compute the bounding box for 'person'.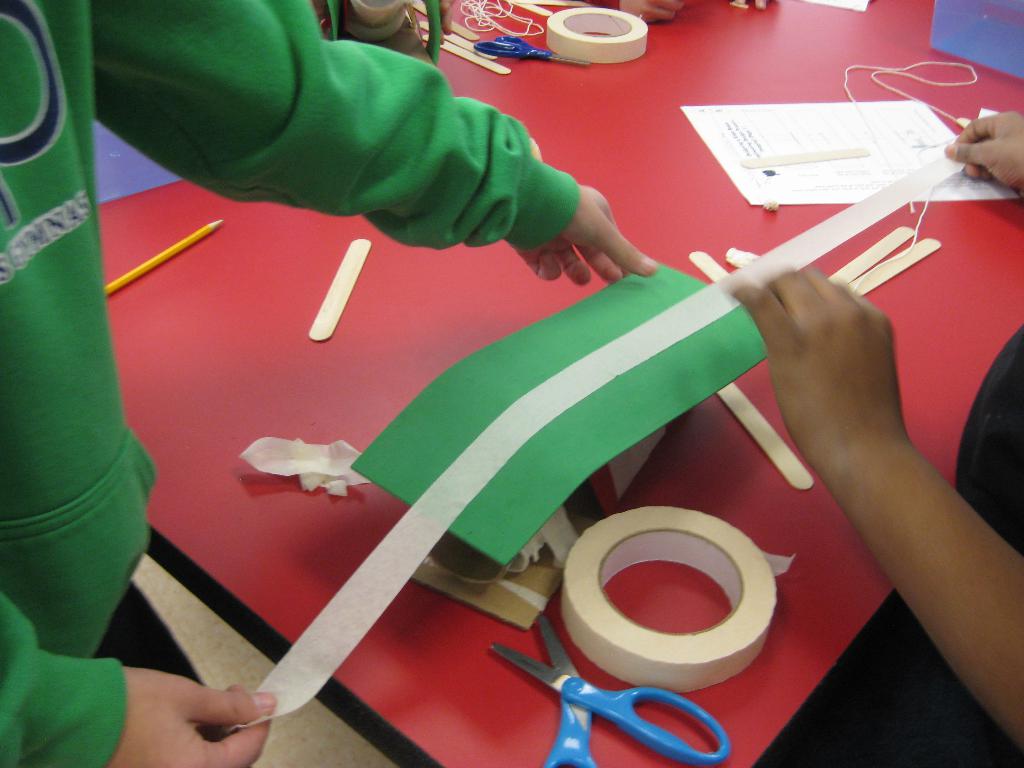
bbox=[716, 109, 1023, 767].
